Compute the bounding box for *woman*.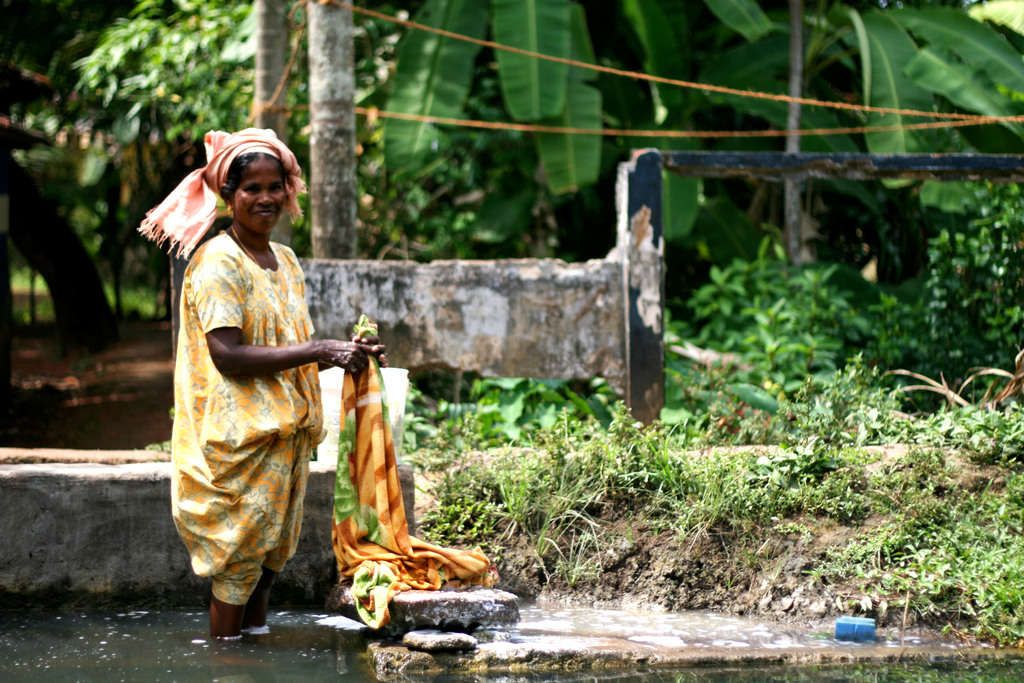
pyautogui.locateOnScreen(172, 147, 361, 641).
